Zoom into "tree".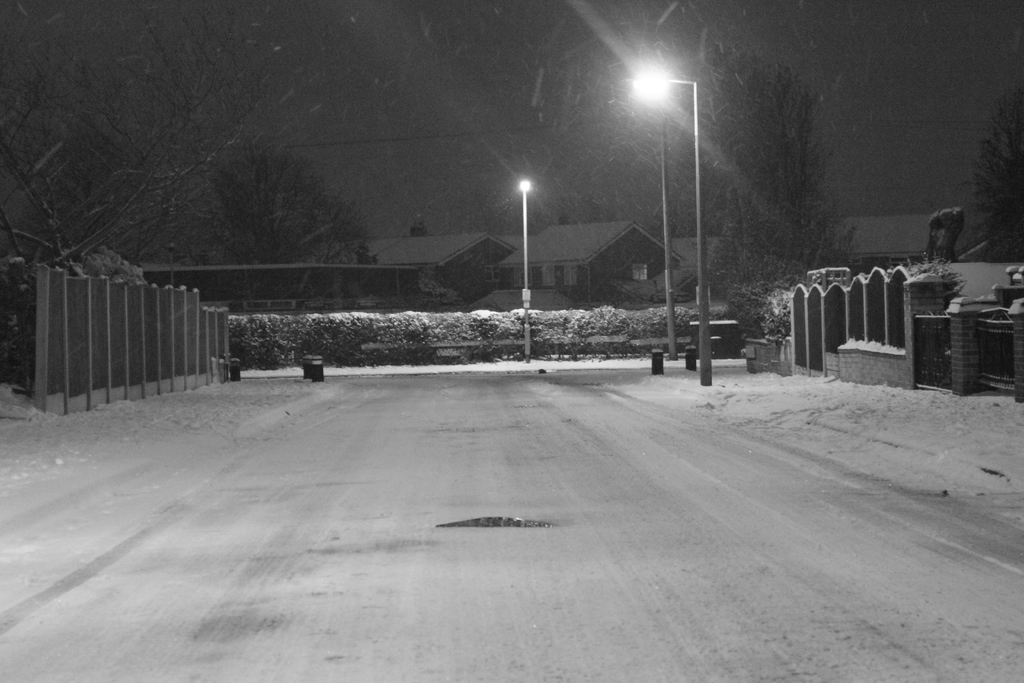
Zoom target: locate(732, 64, 865, 275).
